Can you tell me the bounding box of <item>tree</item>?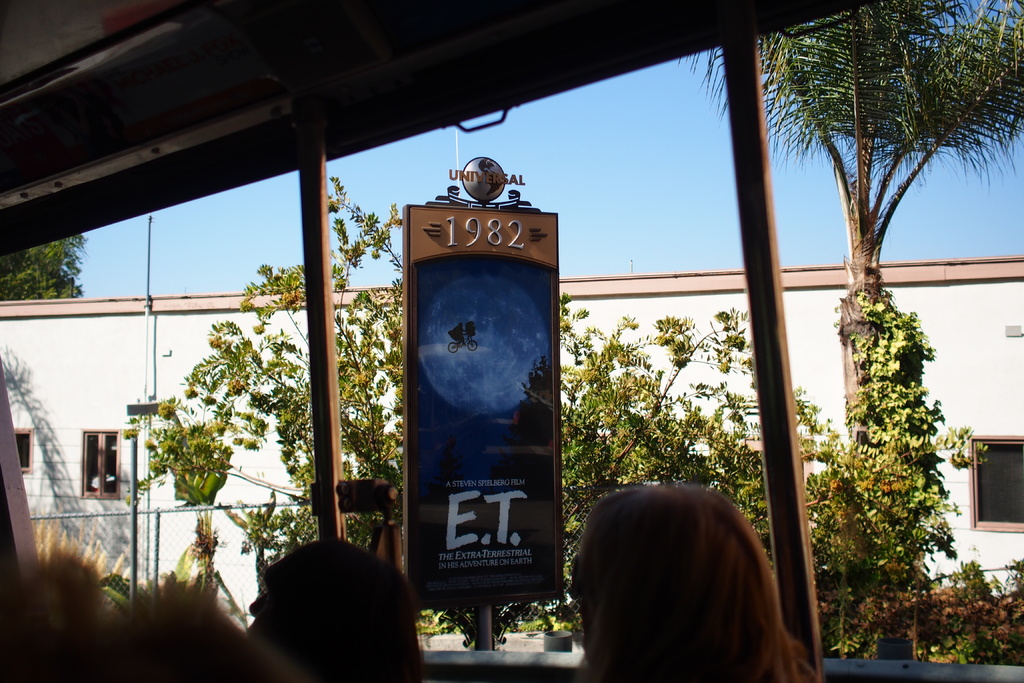
box(678, 0, 1023, 443).
